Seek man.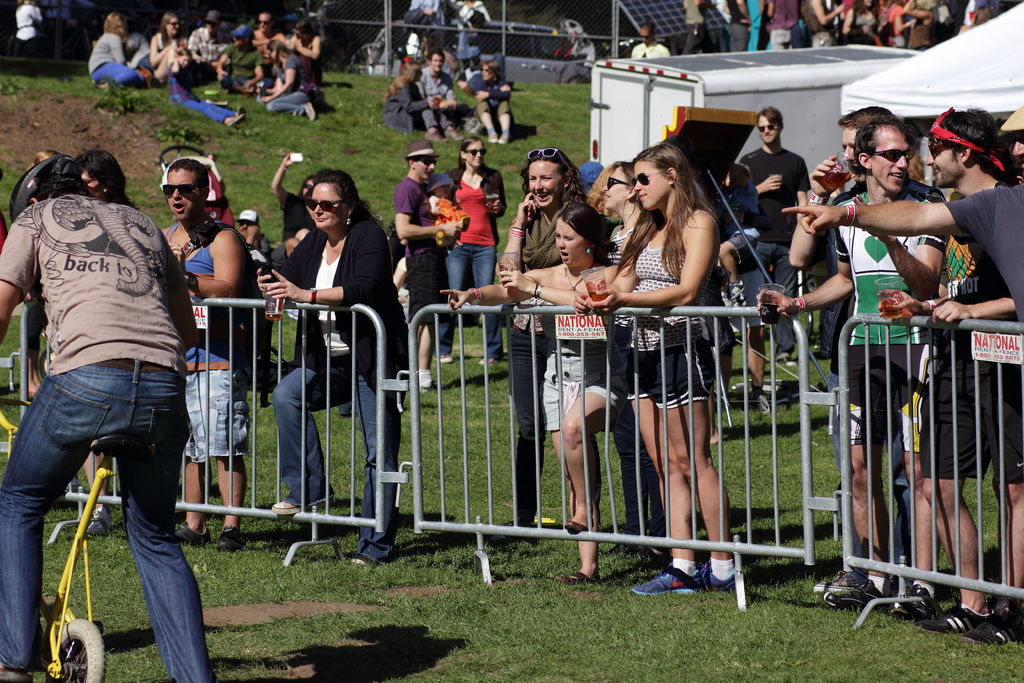
[x1=899, y1=186, x2=998, y2=634].
